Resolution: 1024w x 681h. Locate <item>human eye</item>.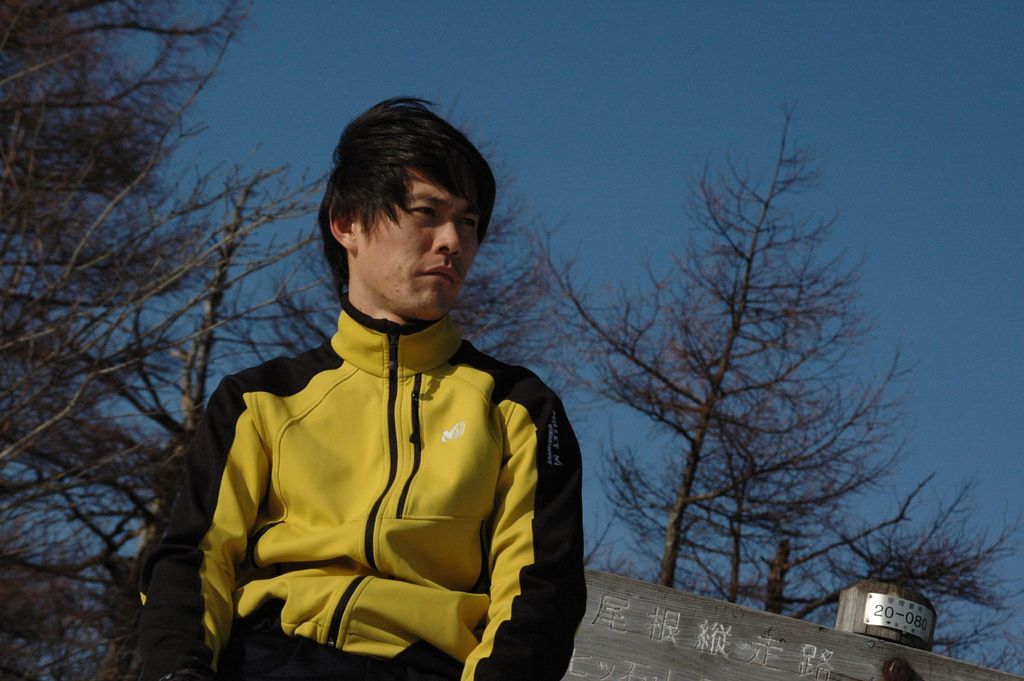
BBox(407, 196, 437, 224).
